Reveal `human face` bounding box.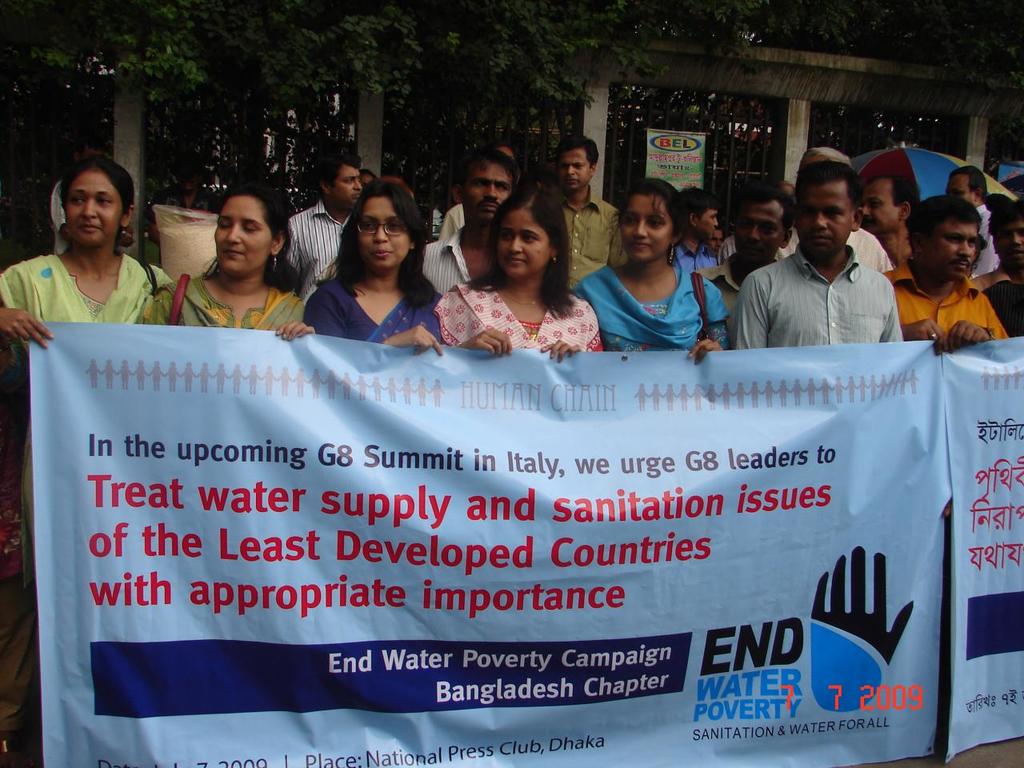
Revealed: 359 197 410 266.
